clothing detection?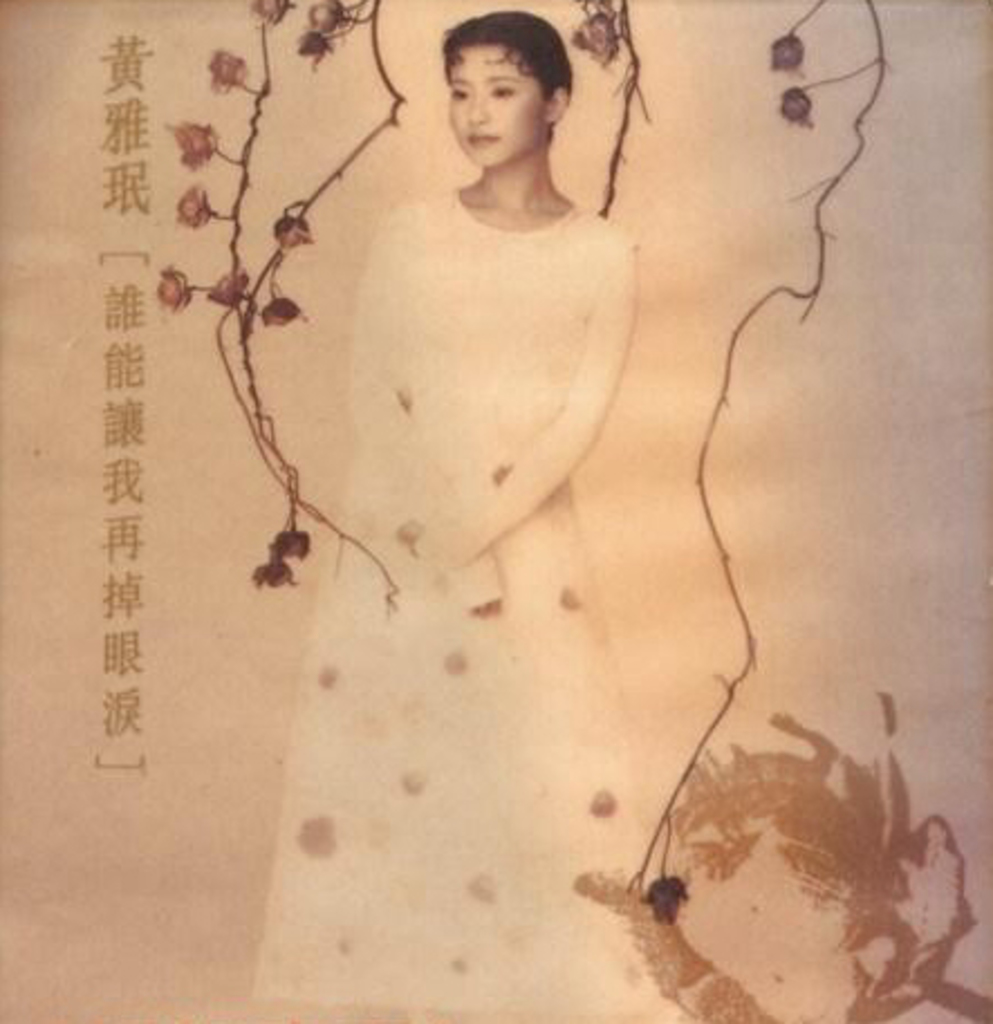
box(231, 173, 697, 1011)
